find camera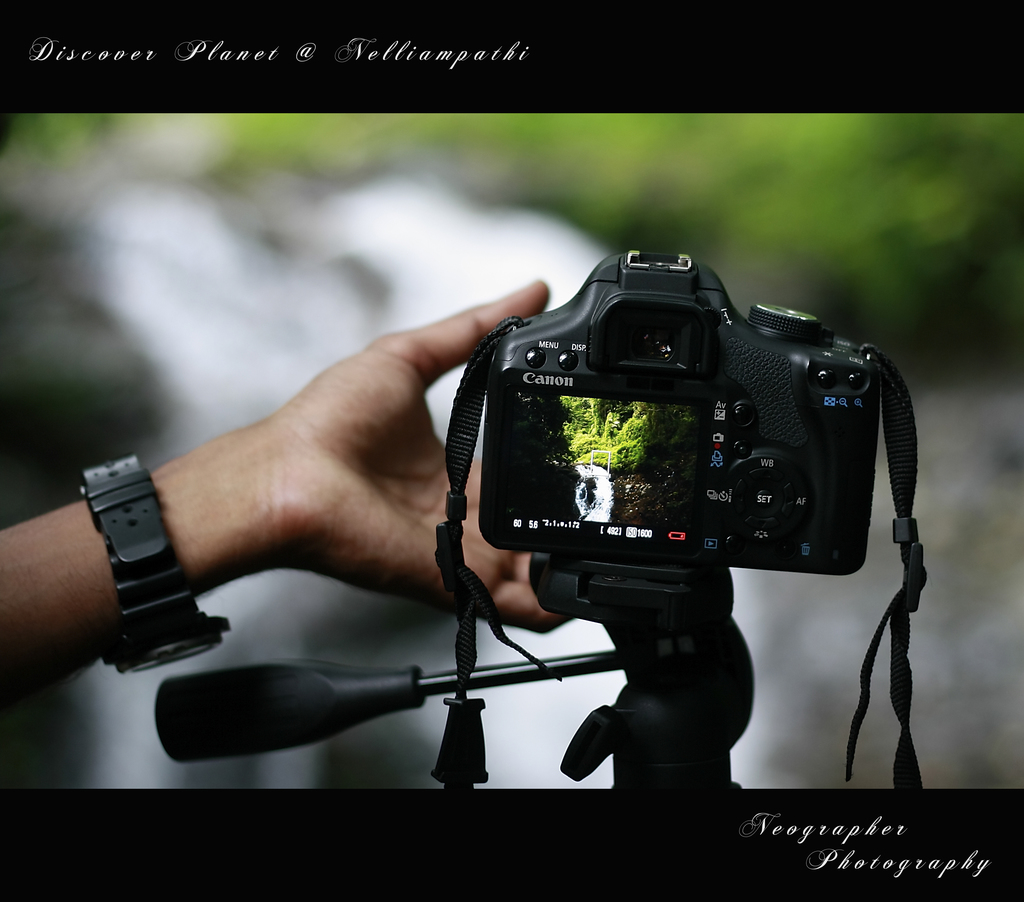
x1=464, y1=252, x2=891, y2=620
